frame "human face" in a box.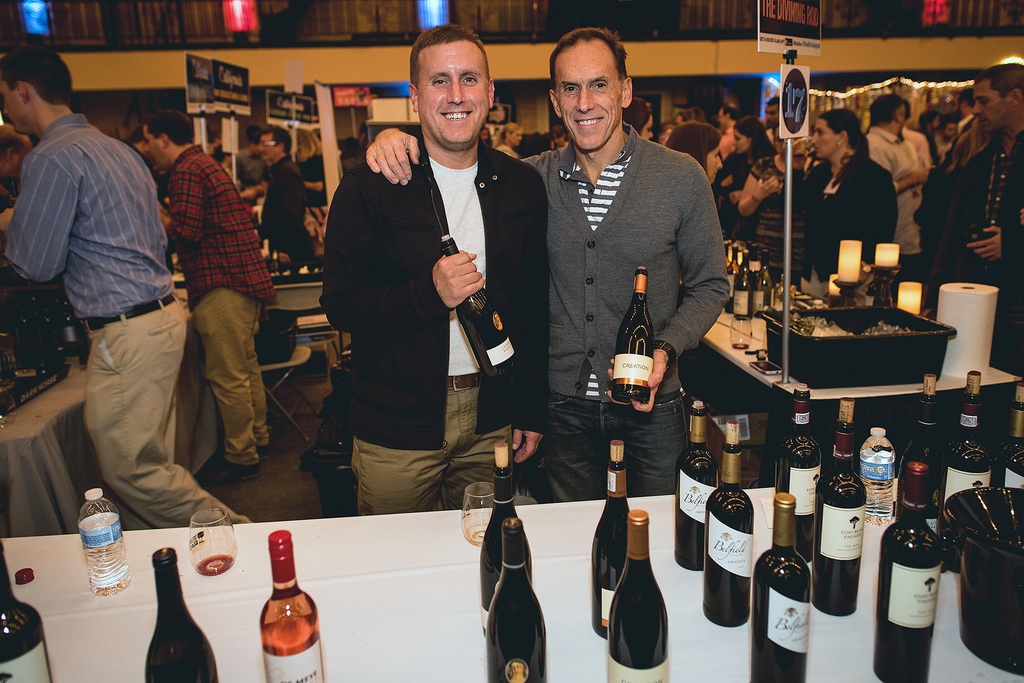
813/119/840/159.
